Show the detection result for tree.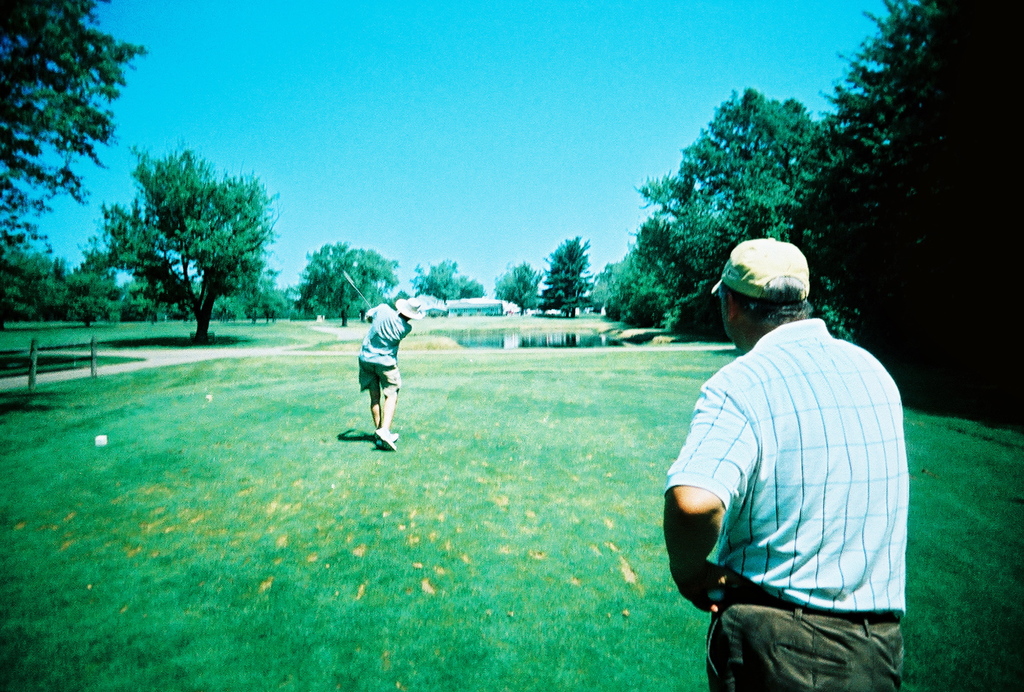
<bbox>495, 261, 550, 317</bbox>.
